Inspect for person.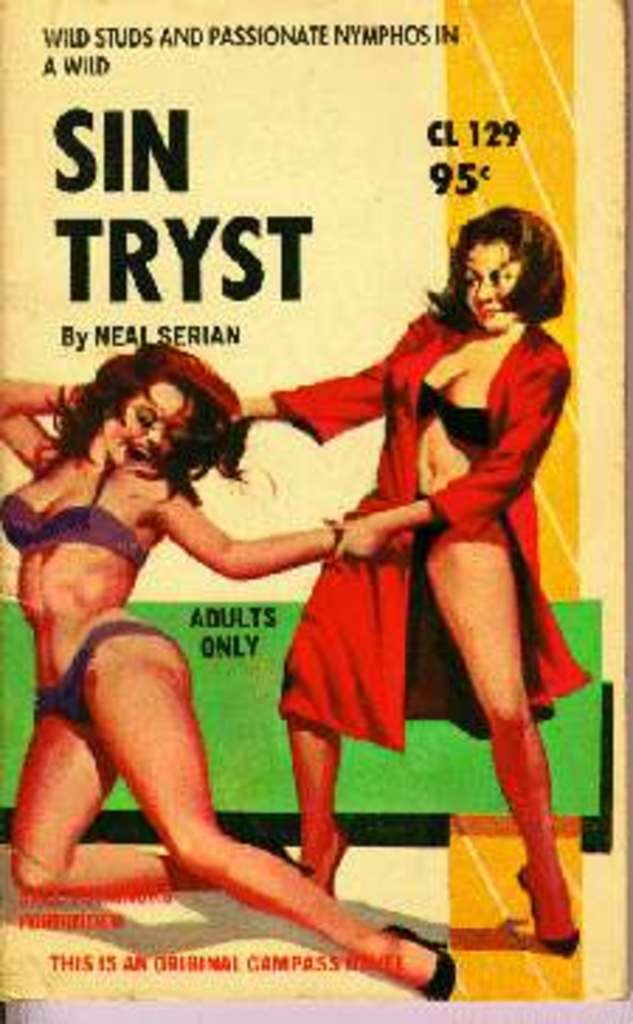
Inspection: x1=205, y1=205, x2=577, y2=954.
